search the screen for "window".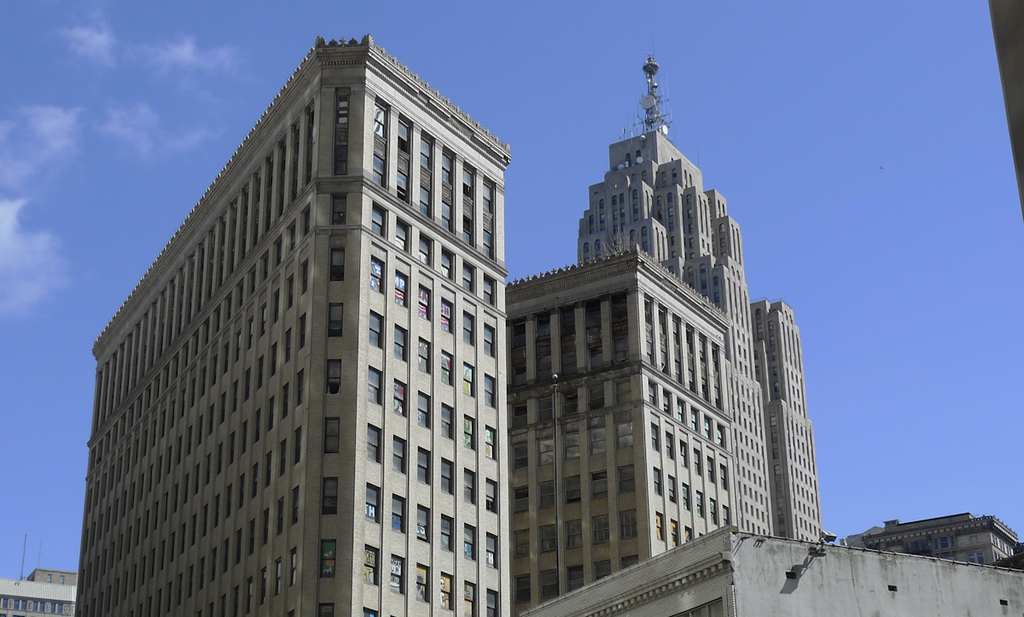
Found at 319 540 334 581.
